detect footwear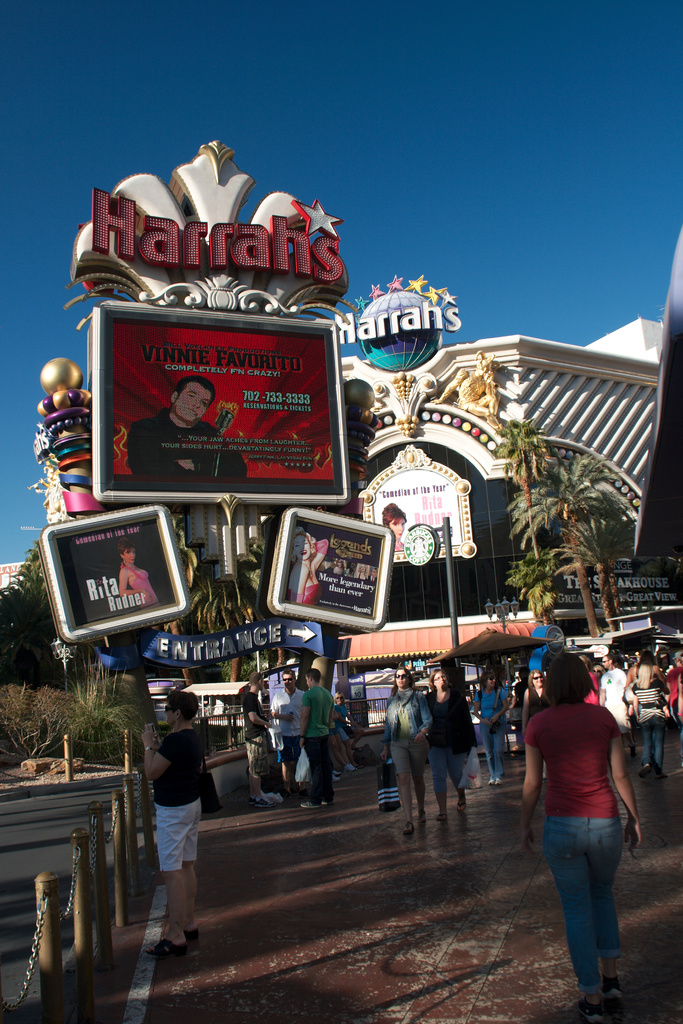
(457,801,466,810)
